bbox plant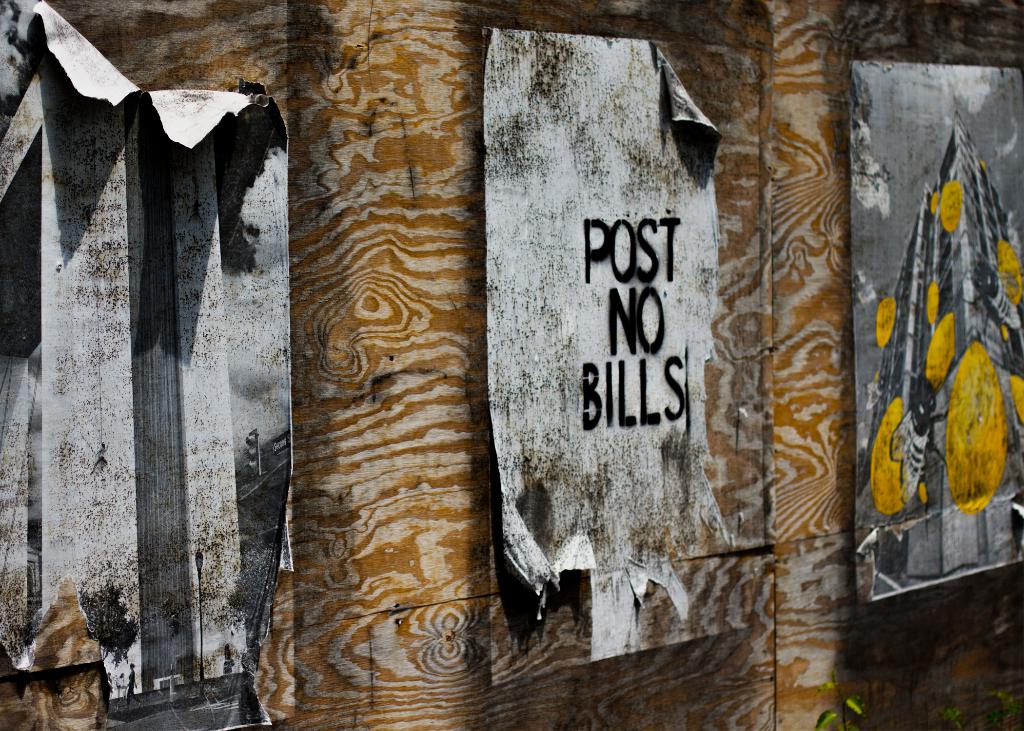
BBox(819, 666, 867, 730)
